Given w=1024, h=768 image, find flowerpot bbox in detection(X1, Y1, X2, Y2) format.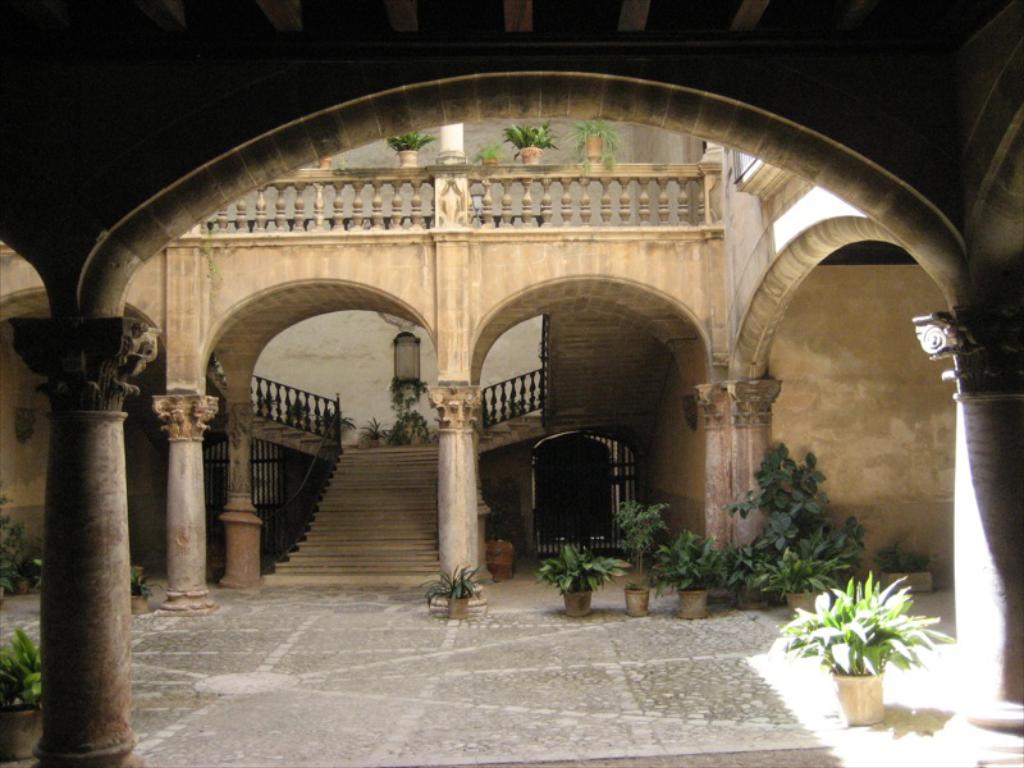
detection(563, 588, 598, 618).
